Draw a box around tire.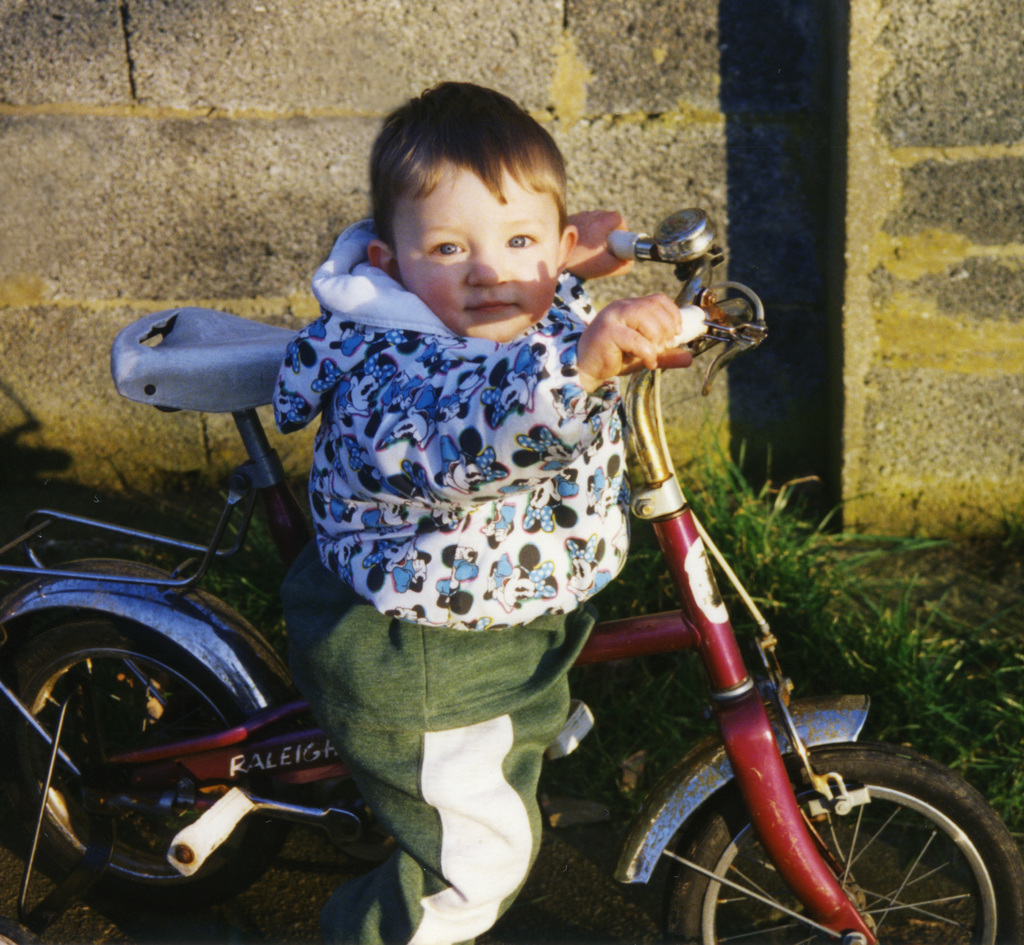
pyautogui.locateOnScreen(0, 605, 278, 916).
